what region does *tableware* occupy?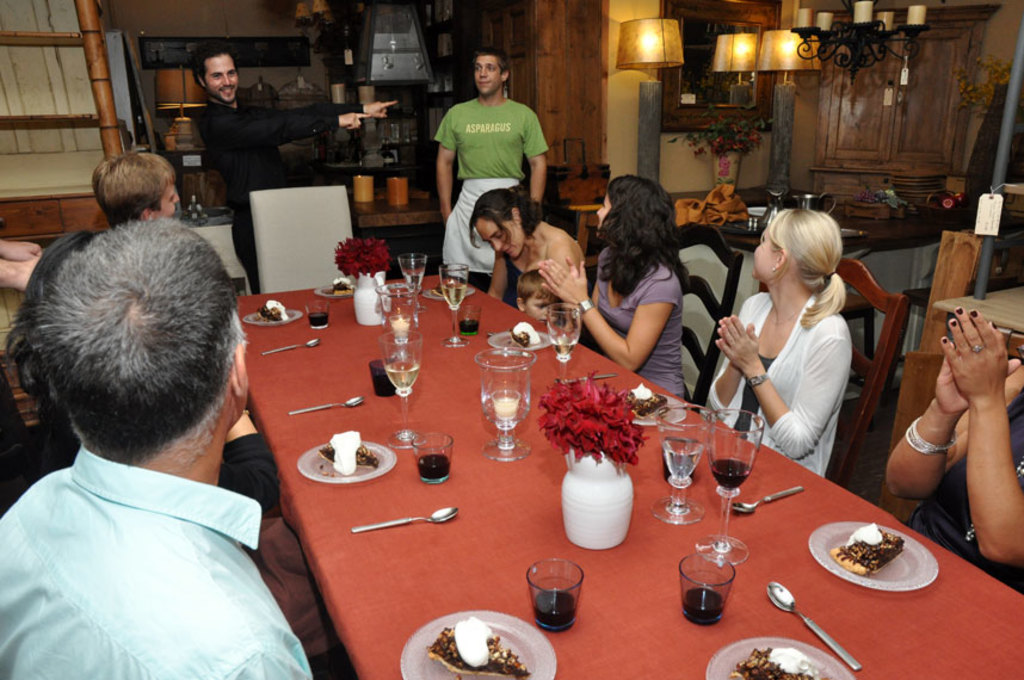
box=[588, 371, 618, 378].
